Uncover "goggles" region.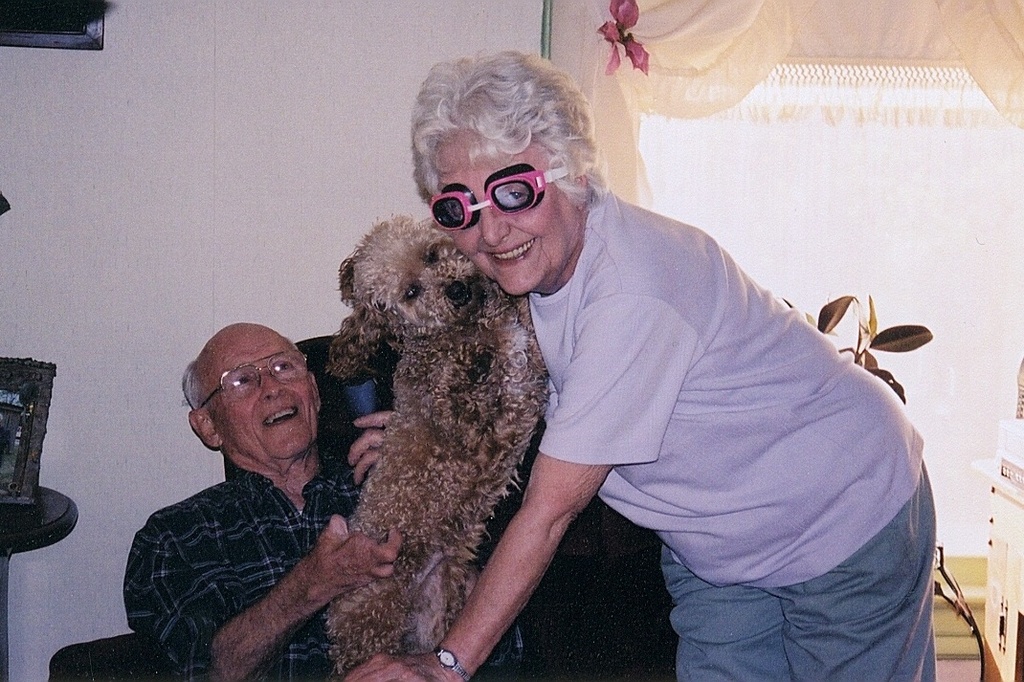
Uncovered: box=[428, 164, 583, 232].
